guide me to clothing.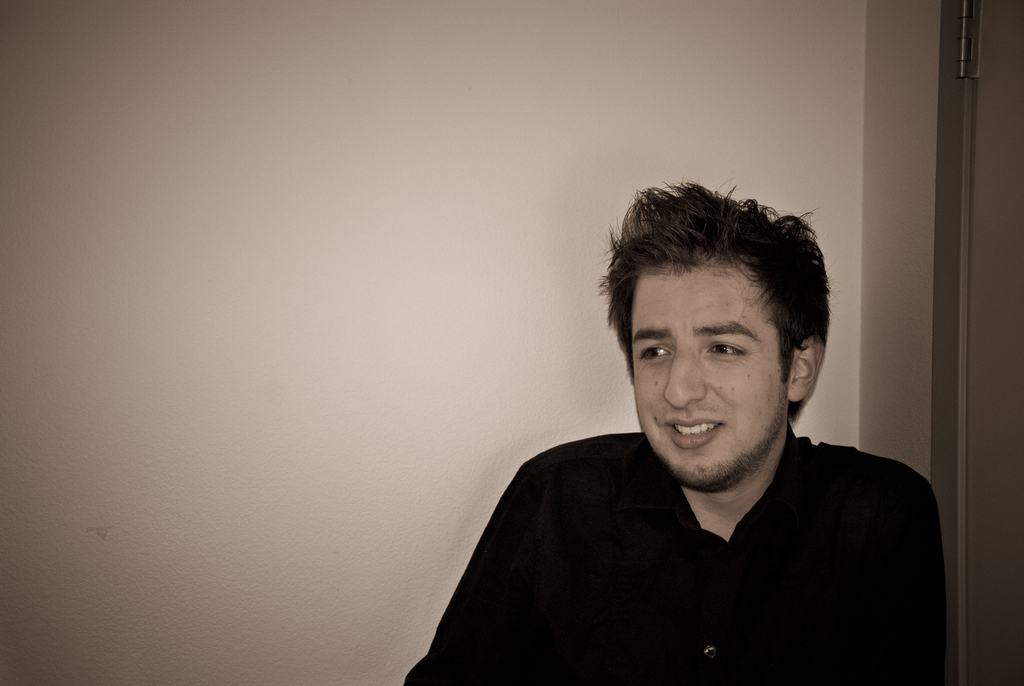
Guidance: x1=425 y1=407 x2=948 y2=664.
